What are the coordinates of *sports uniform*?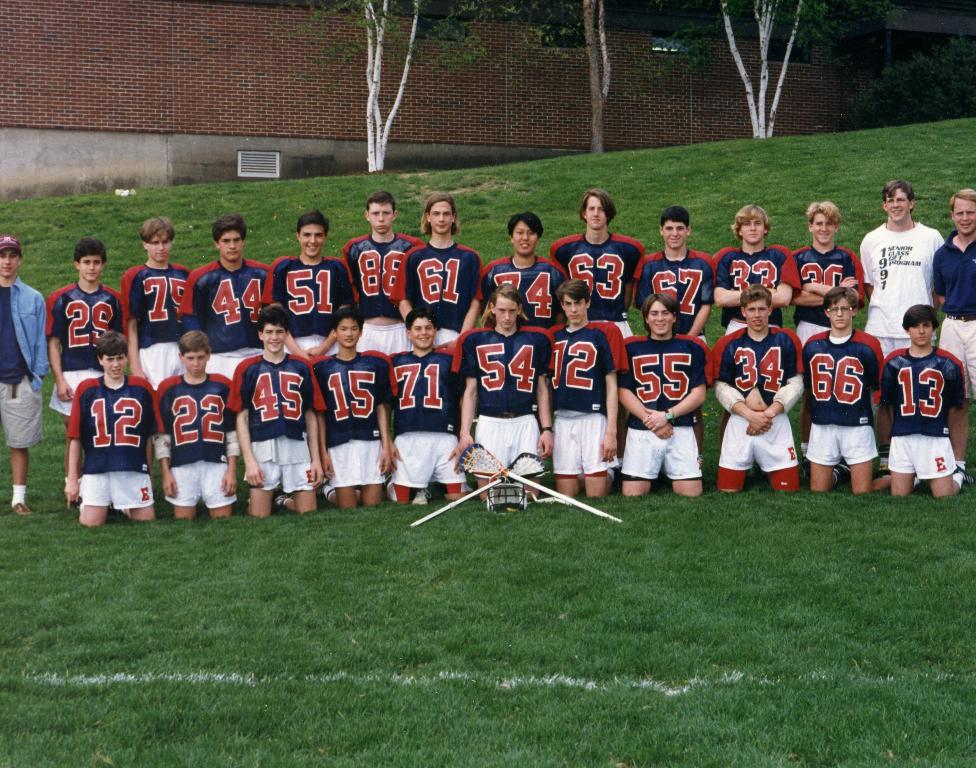
<box>885,347,974,484</box>.
